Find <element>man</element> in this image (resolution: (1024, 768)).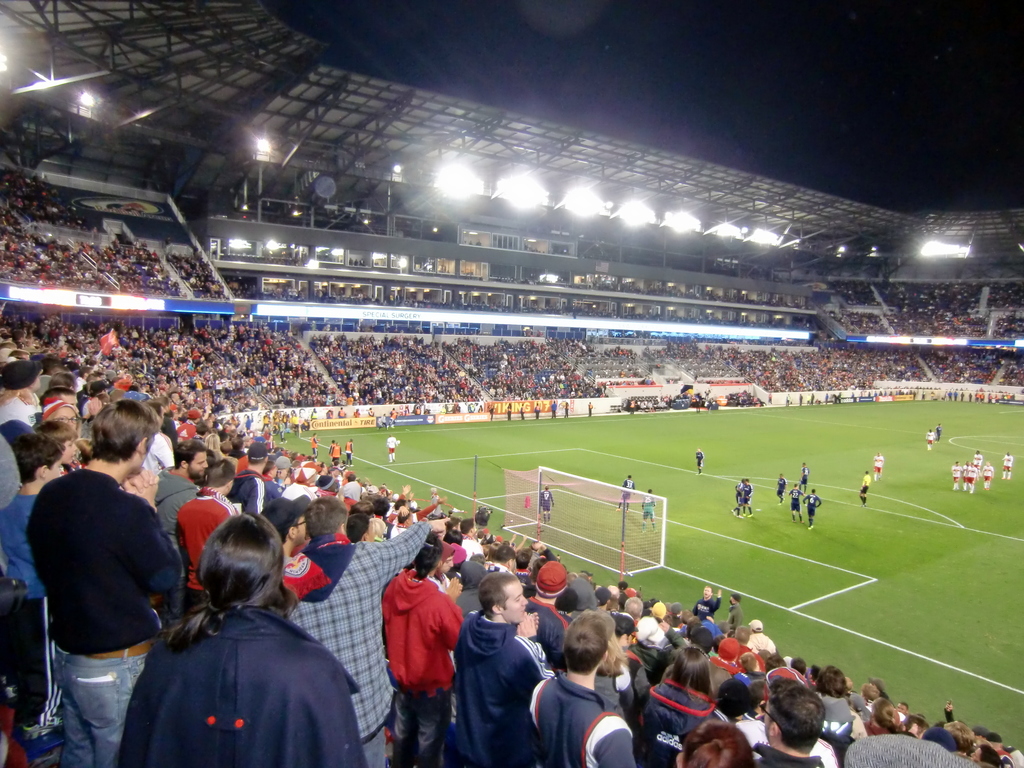
box=[385, 436, 399, 463].
